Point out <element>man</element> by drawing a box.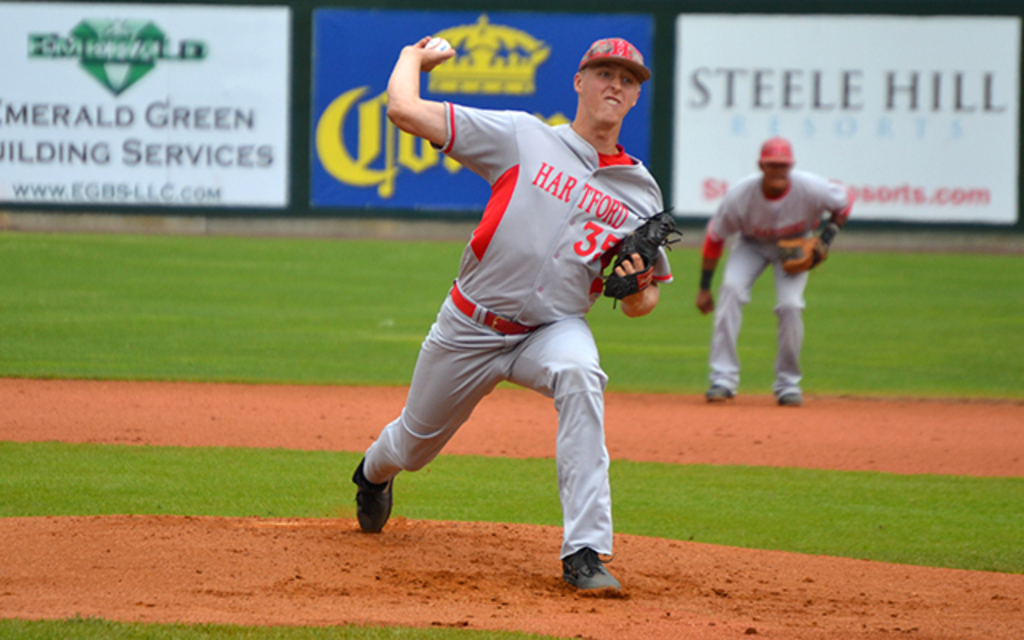
(698, 126, 853, 405).
